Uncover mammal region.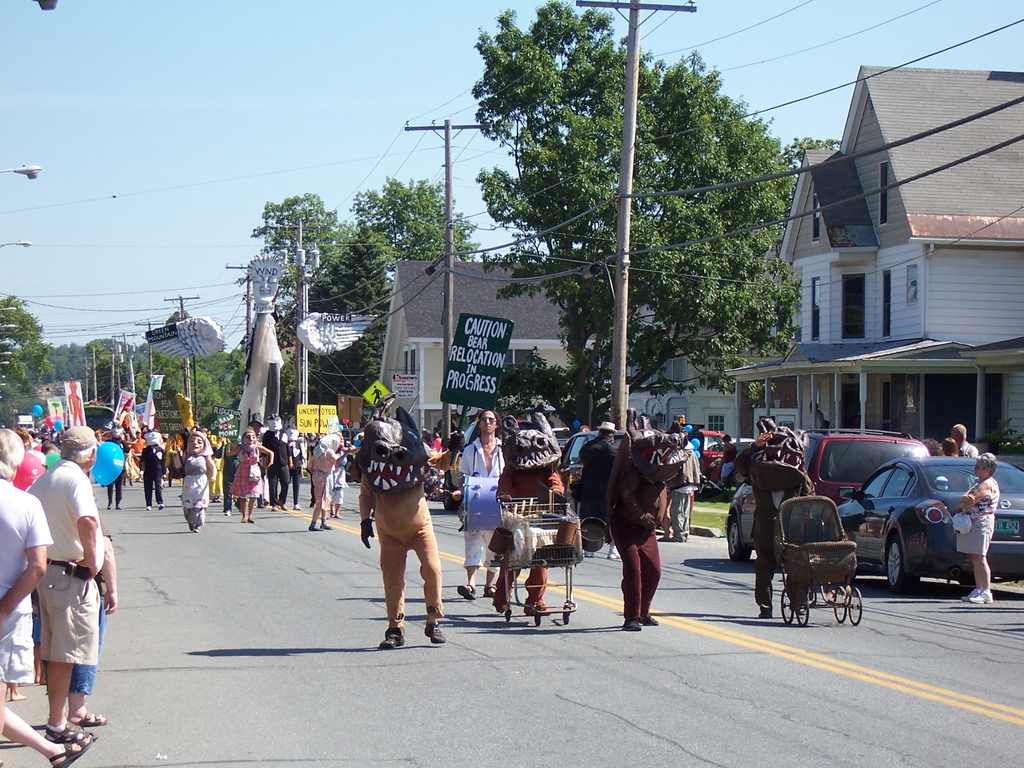
Uncovered: {"left": 237, "top": 254, "right": 283, "bottom": 434}.
